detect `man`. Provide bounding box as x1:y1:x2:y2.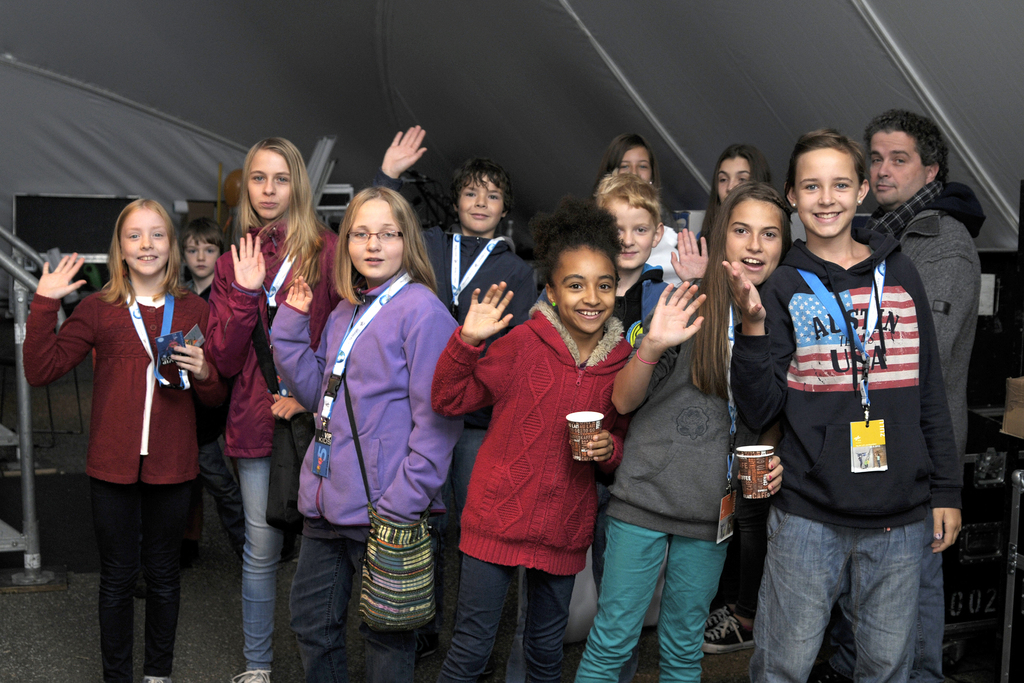
811:104:989:682.
